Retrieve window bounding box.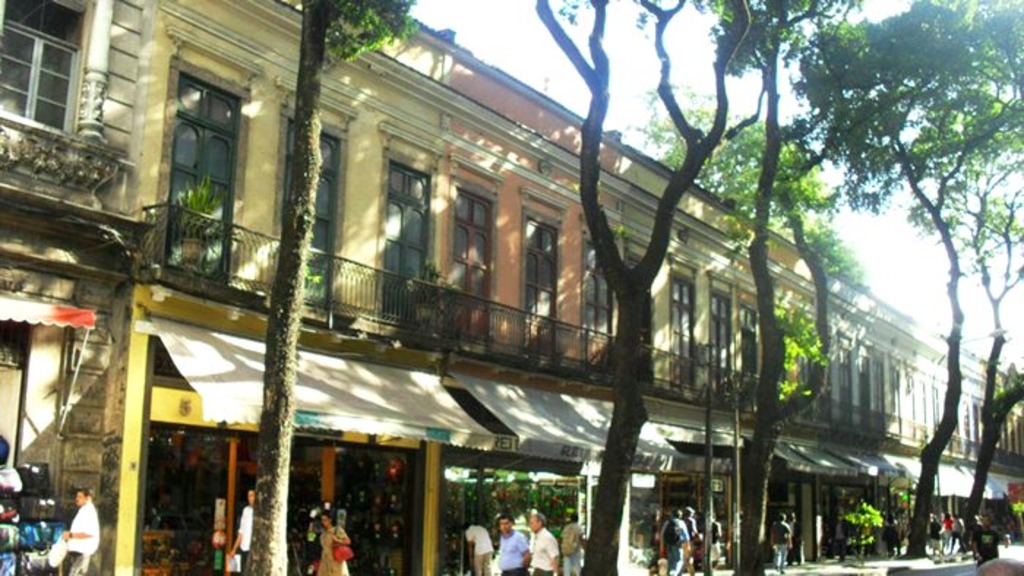
Bounding box: l=380, t=158, r=433, b=323.
